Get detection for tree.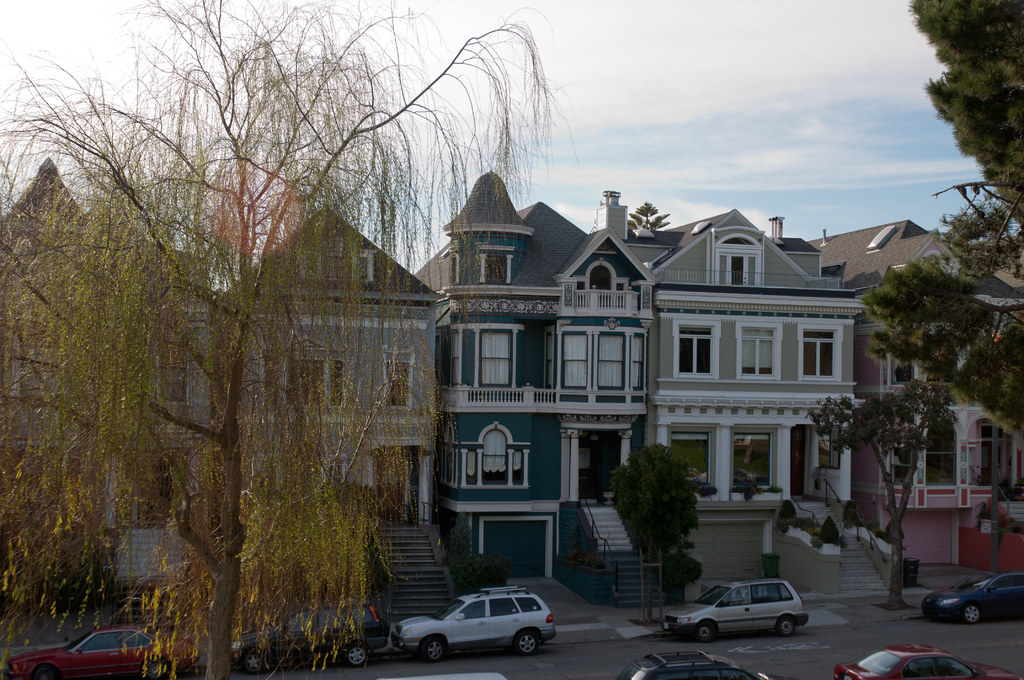
Detection: [0, 0, 581, 679].
